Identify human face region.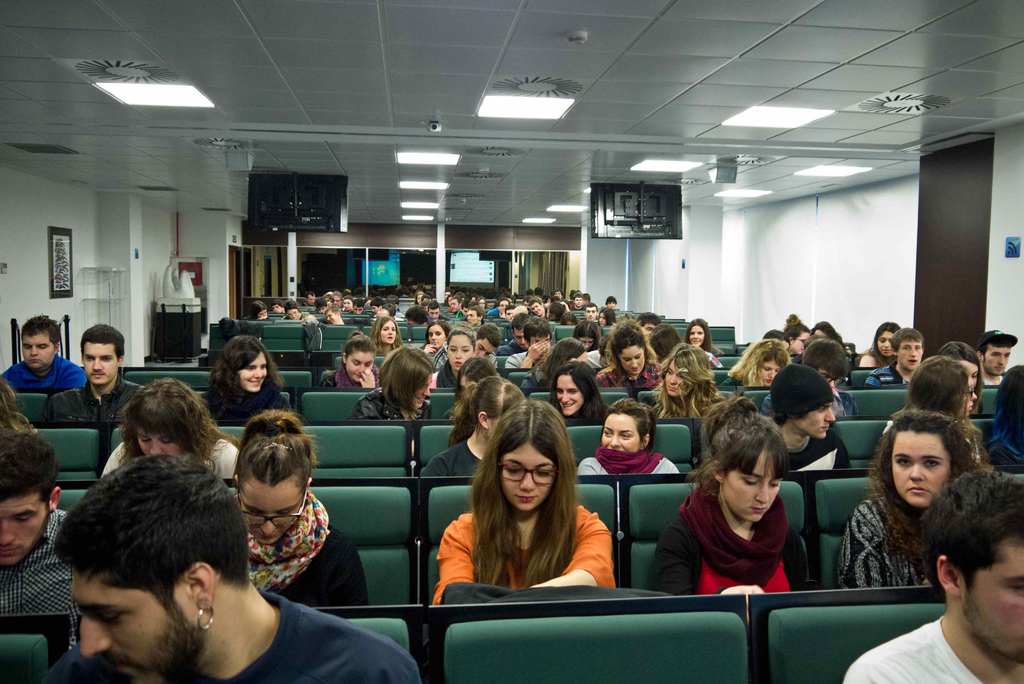
Region: bbox(510, 325, 530, 353).
